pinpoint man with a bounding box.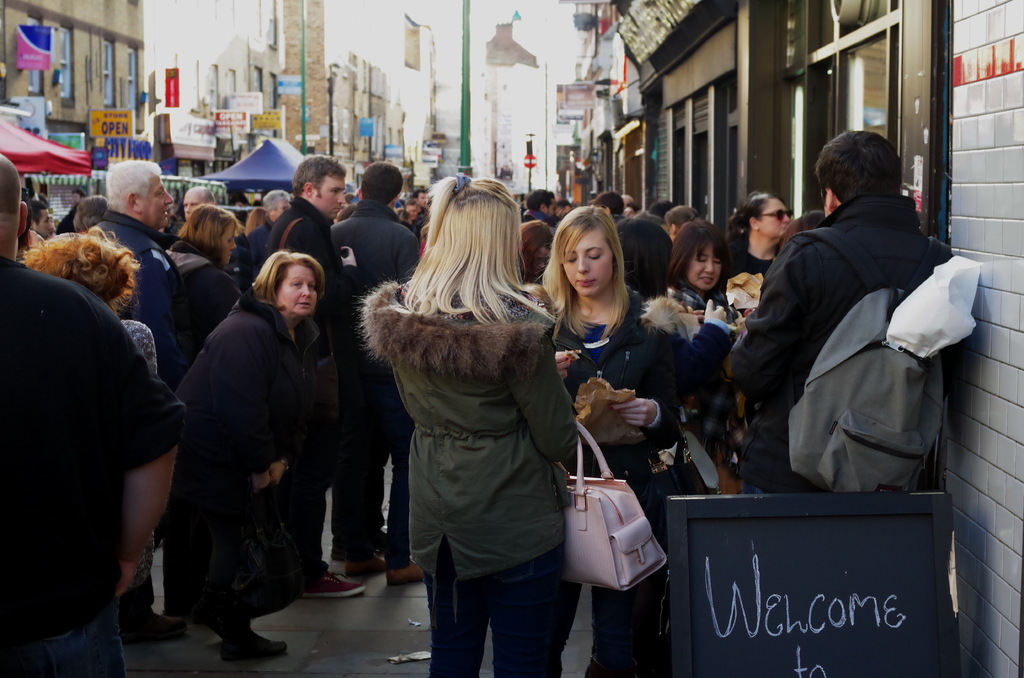
[90, 160, 191, 647].
